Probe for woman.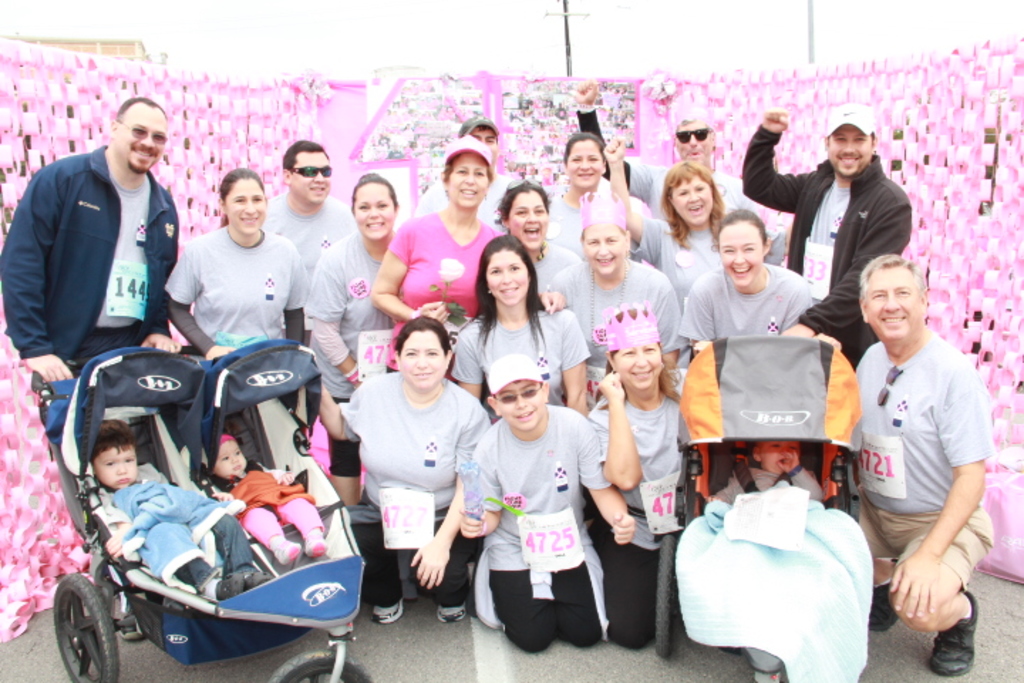
Probe result: bbox=[442, 236, 596, 636].
